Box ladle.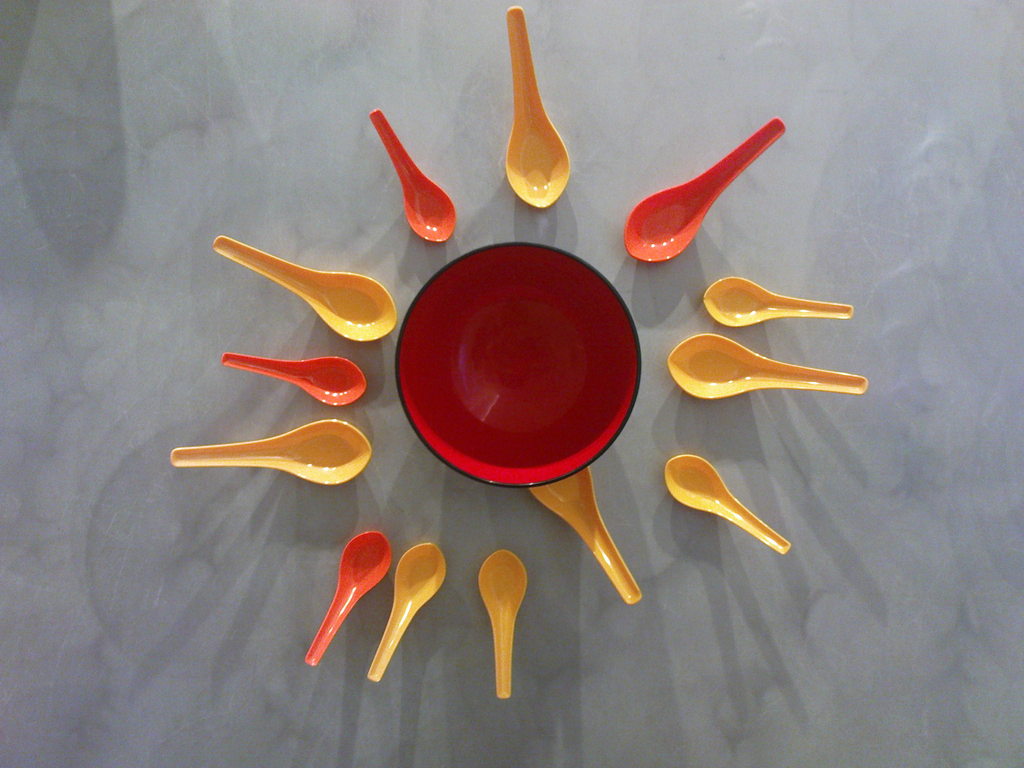
x1=476, y1=553, x2=527, y2=702.
